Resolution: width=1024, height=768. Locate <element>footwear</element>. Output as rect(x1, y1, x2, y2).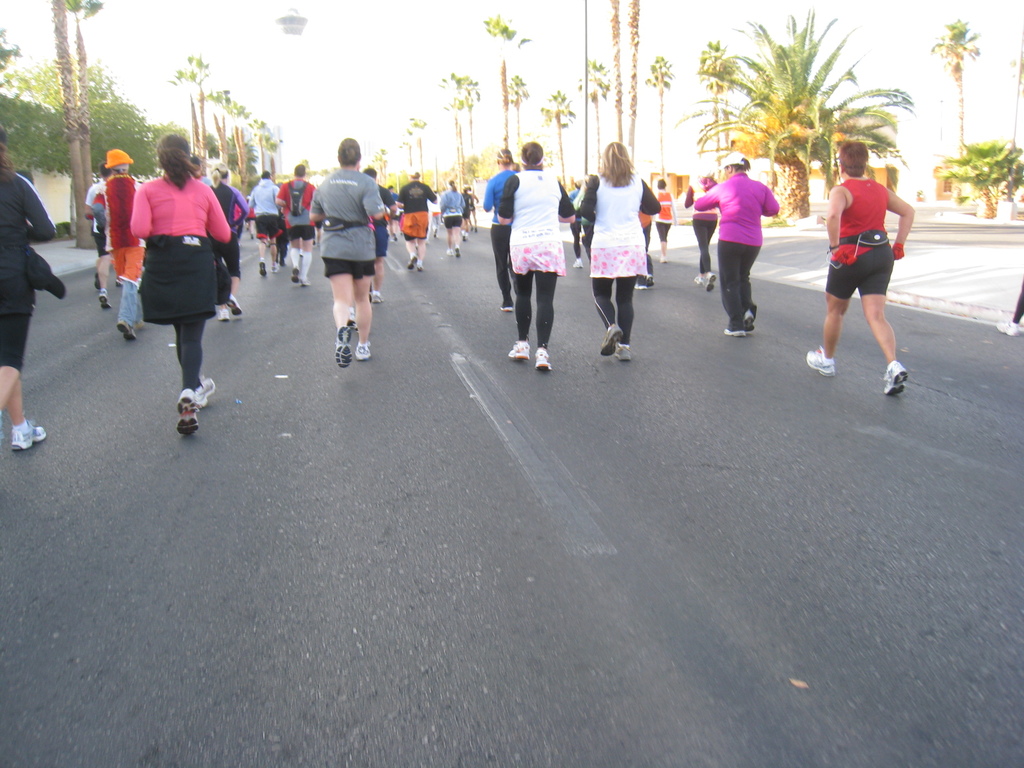
rect(194, 376, 217, 409).
